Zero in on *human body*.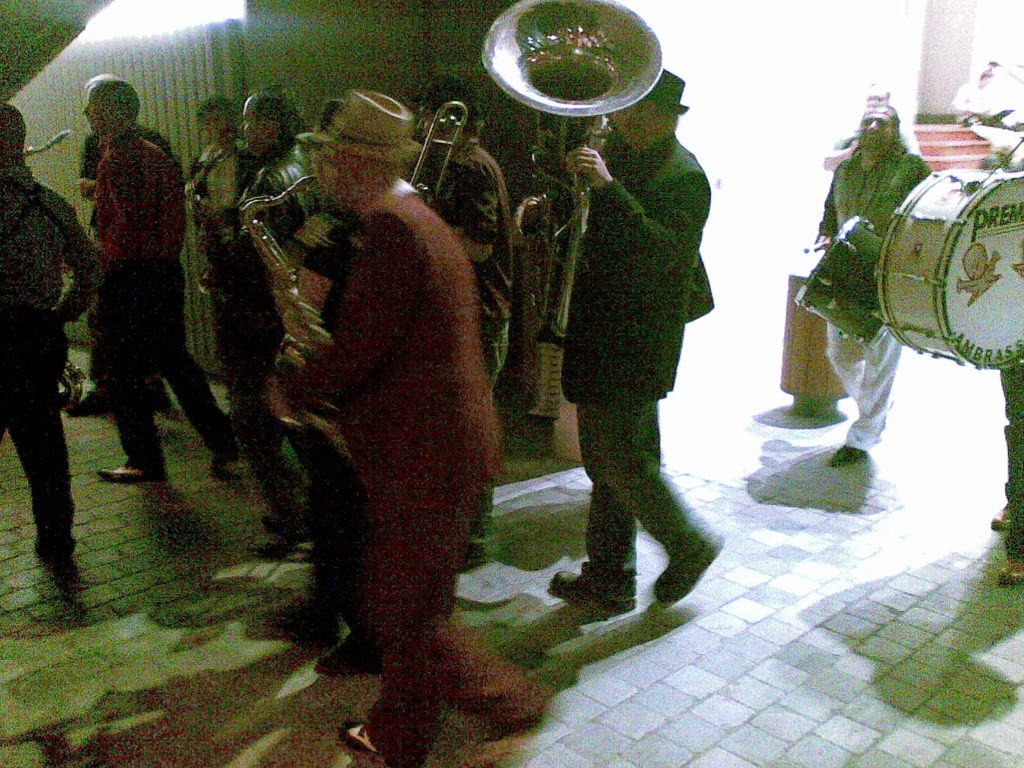
Zeroed in: 975 143 1023 584.
